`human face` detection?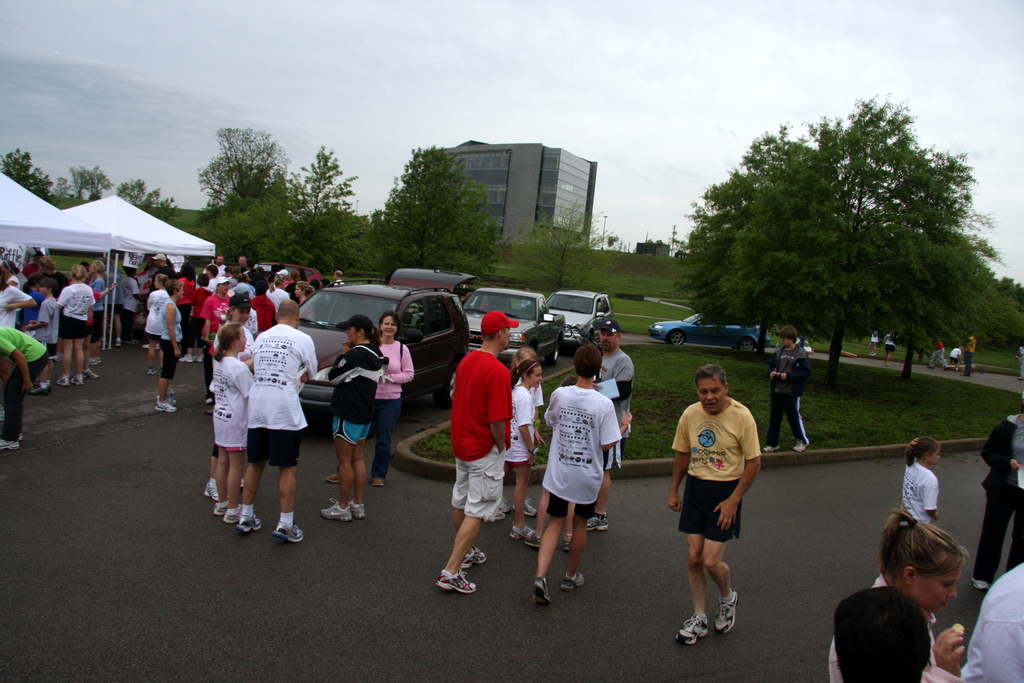
select_region(780, 336, 790, 344)
